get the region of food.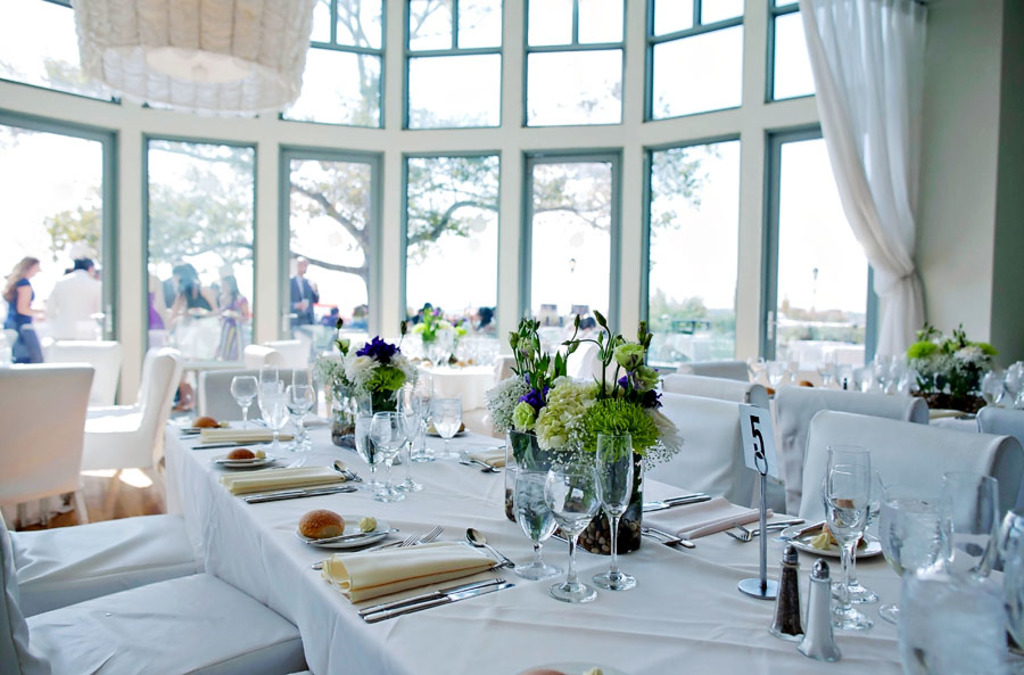
pyautogui.locateOnScreen(823, 518, 866, 545).
